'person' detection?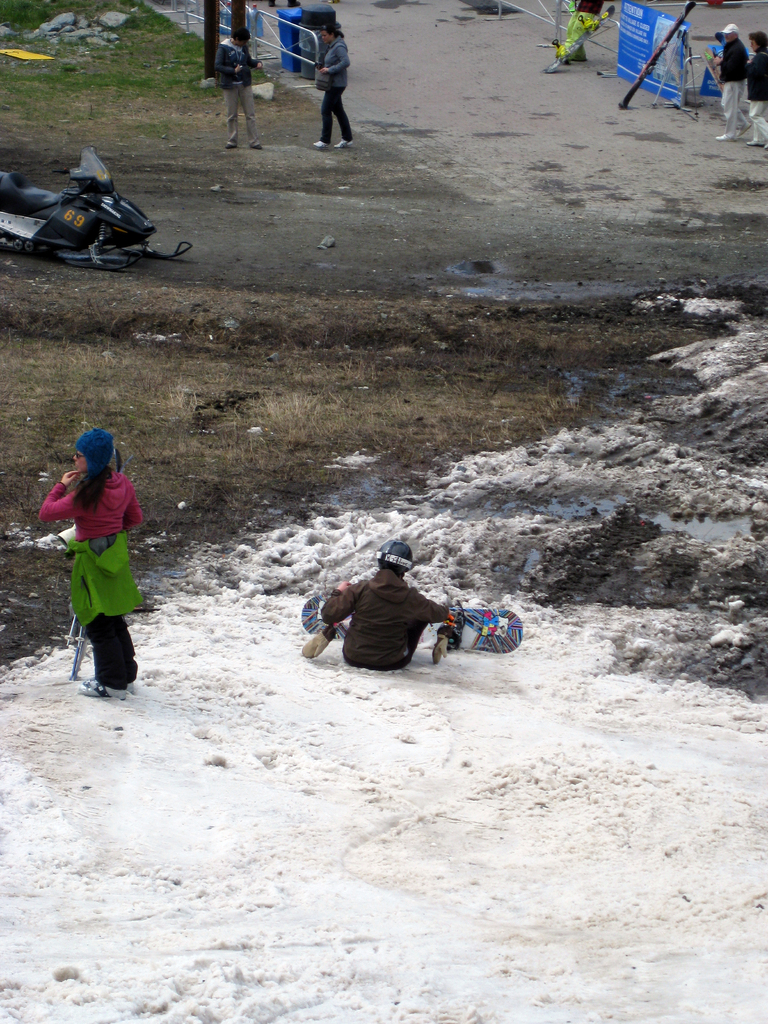
box=[38, 430, 143, 701]
